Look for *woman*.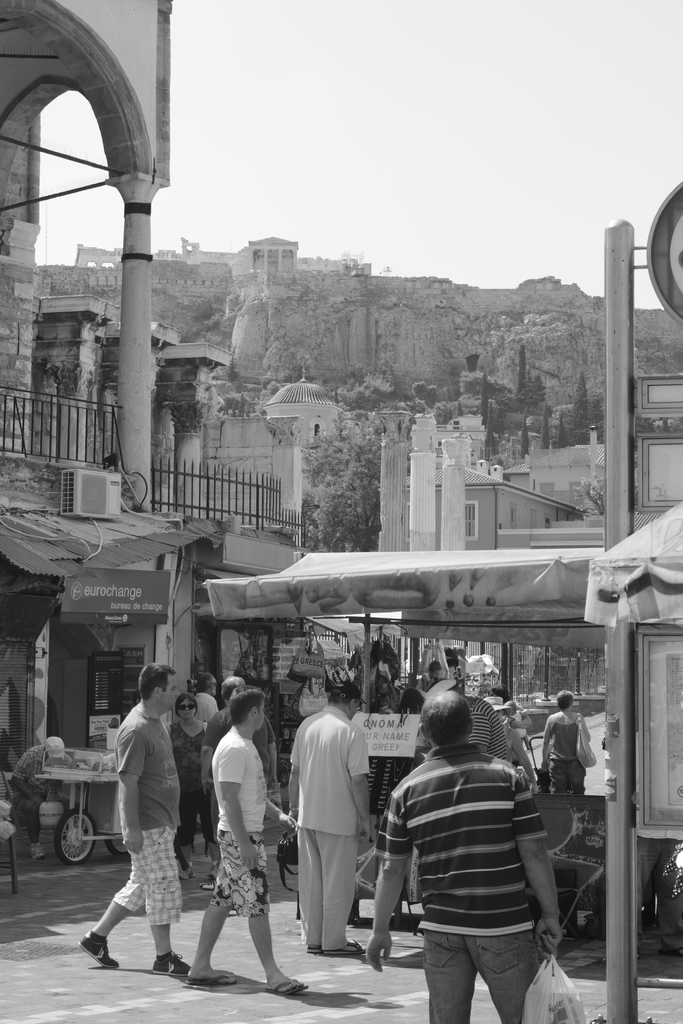
Found: BBox(541, 688, 593, 796).
